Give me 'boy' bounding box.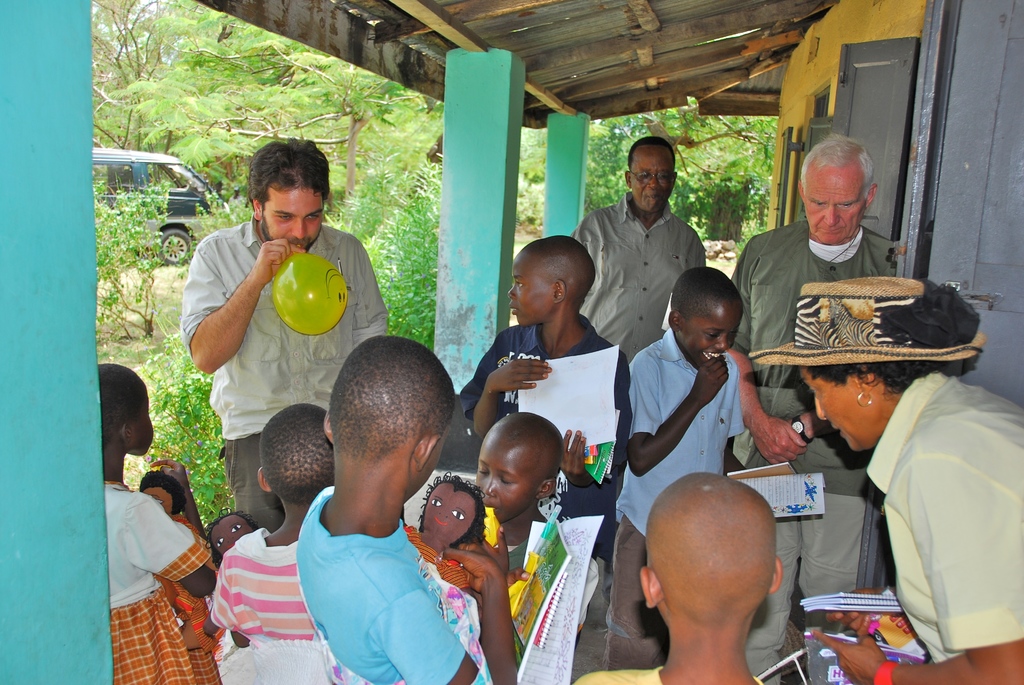
614, 273, 745, 661.
